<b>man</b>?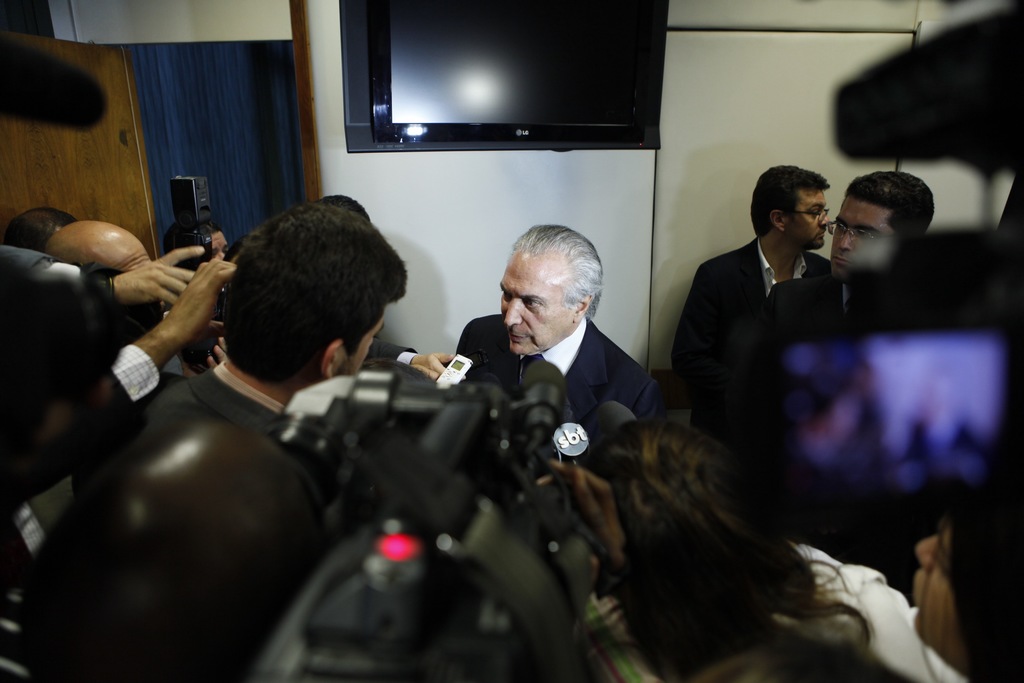
12/414/349/682
